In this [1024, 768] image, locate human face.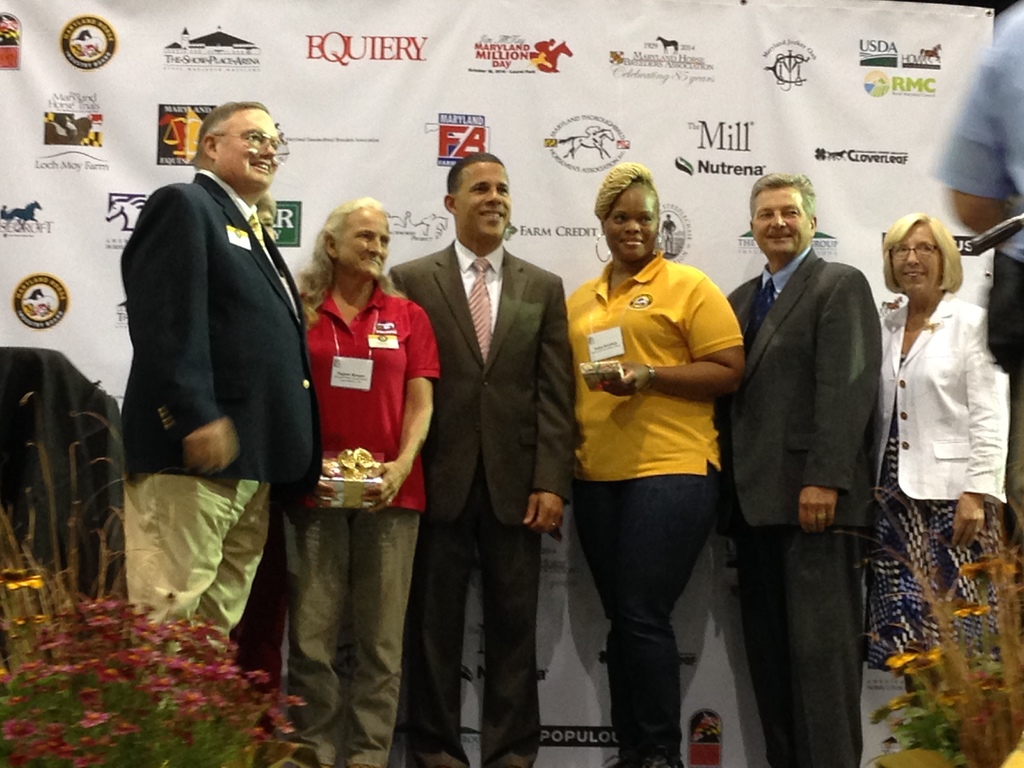
Bounding box: 892, 224, 941, 296.
